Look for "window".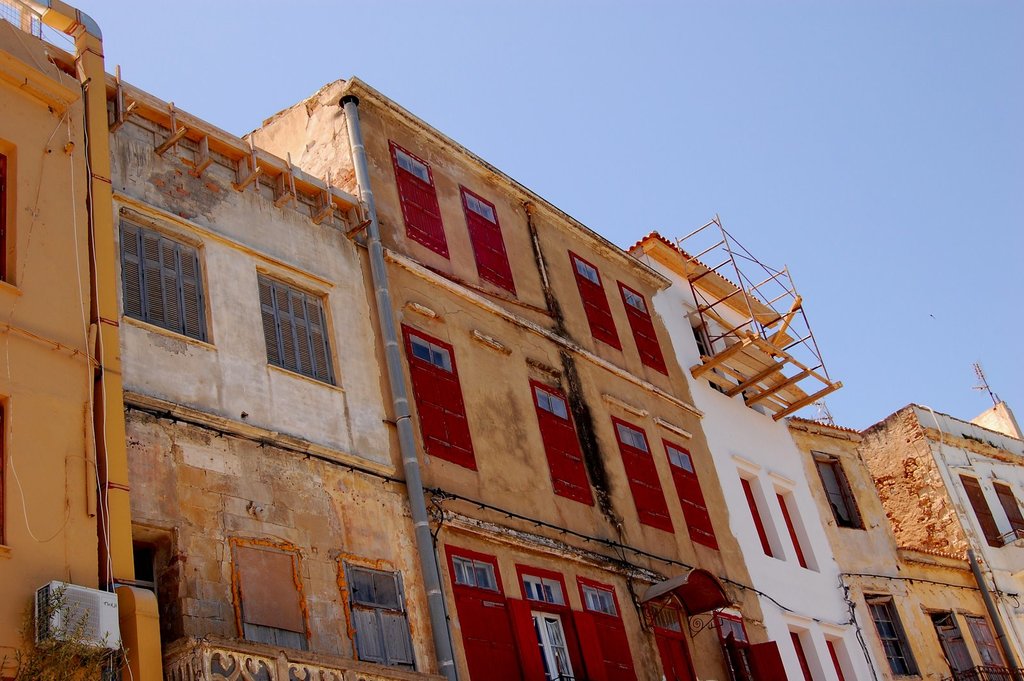
Found: rect(230, 532, 308, 650).
